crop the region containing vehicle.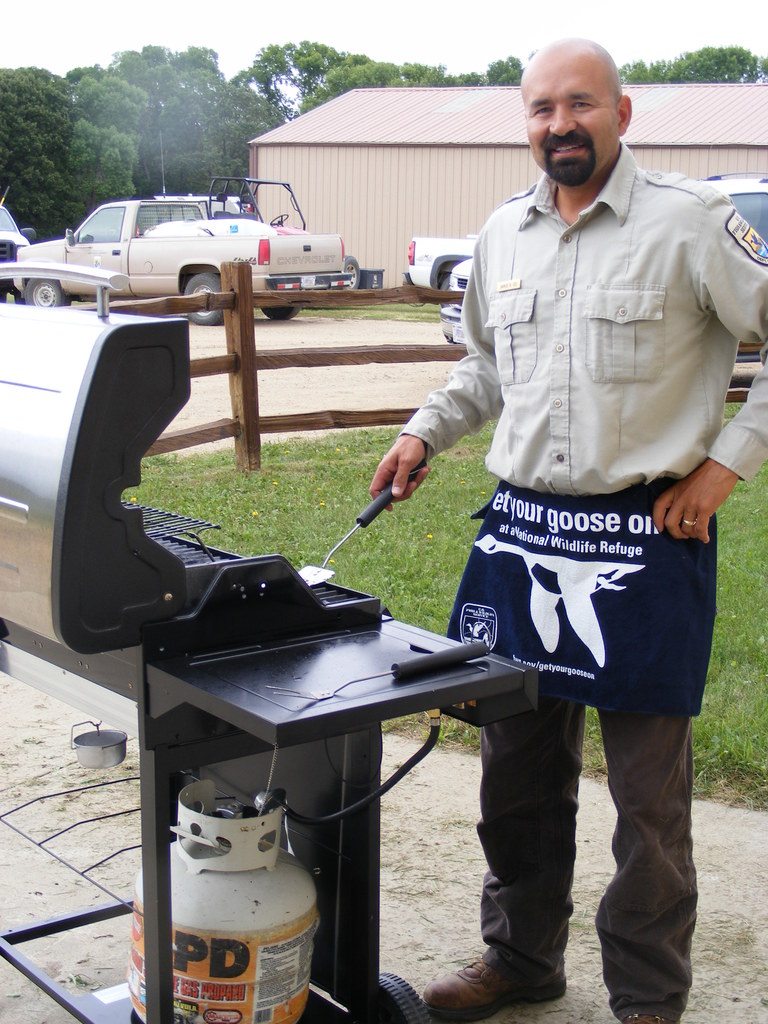
Crop region: detection(403, 227, 489, 312).
